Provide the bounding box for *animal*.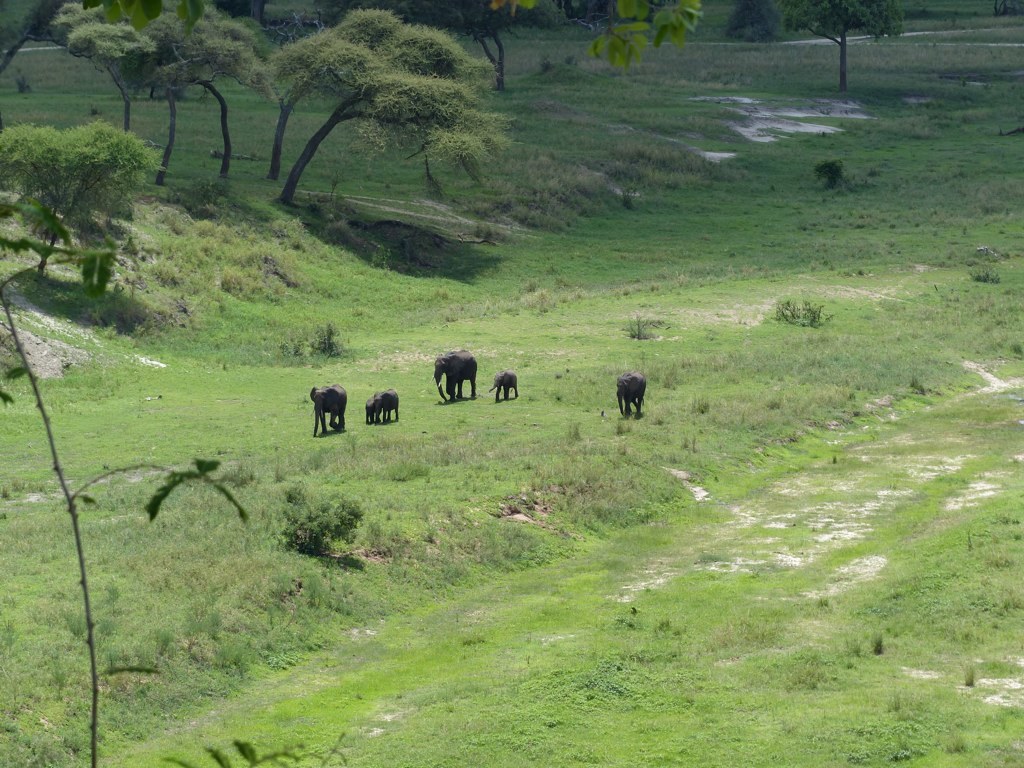
box=[427, 341, 482, 403].
